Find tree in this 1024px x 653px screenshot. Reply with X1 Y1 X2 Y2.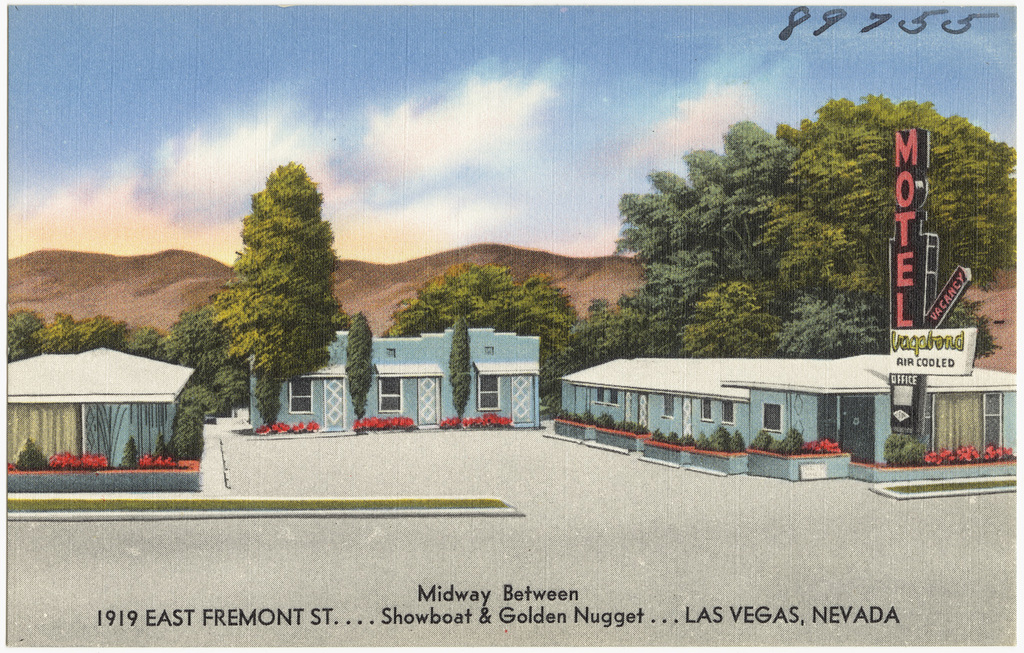
614 111 787 321.
